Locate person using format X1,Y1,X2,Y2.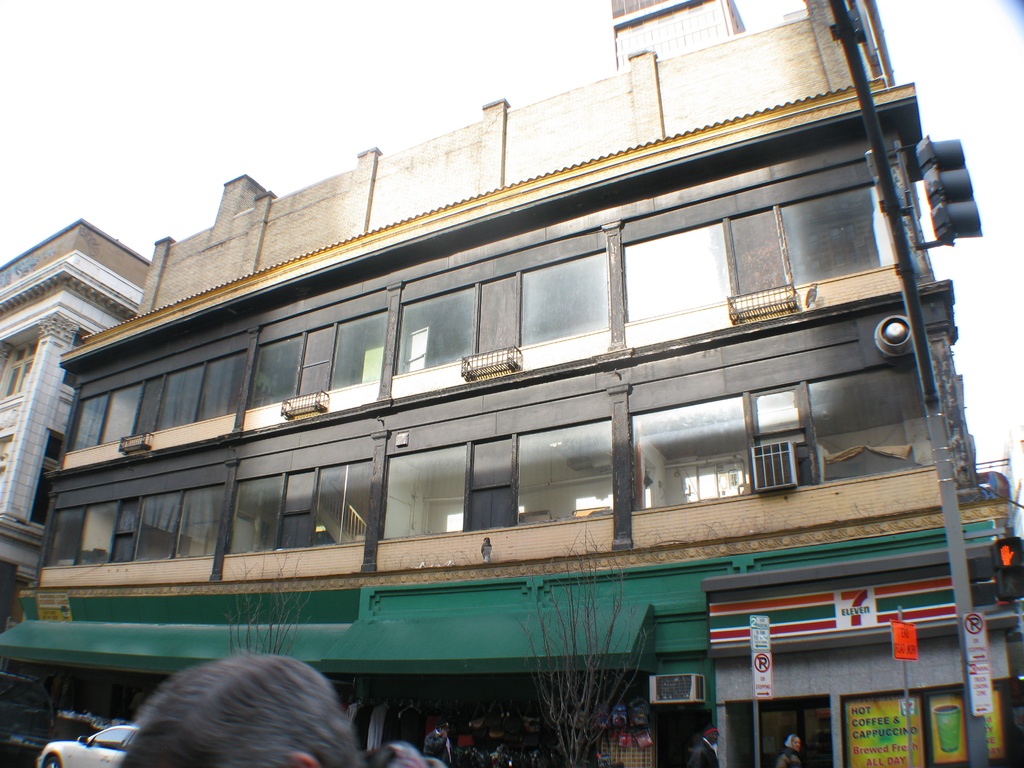
682,726,723,767.
